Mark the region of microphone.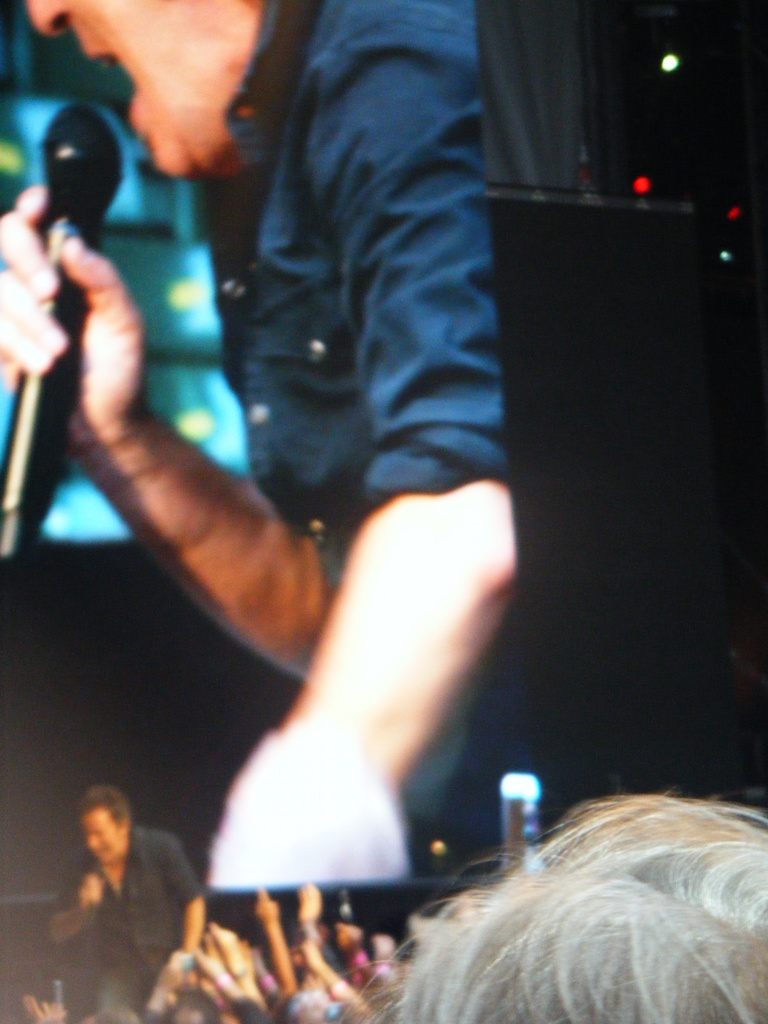
Region: BBox(49, 853, 108, 961).
